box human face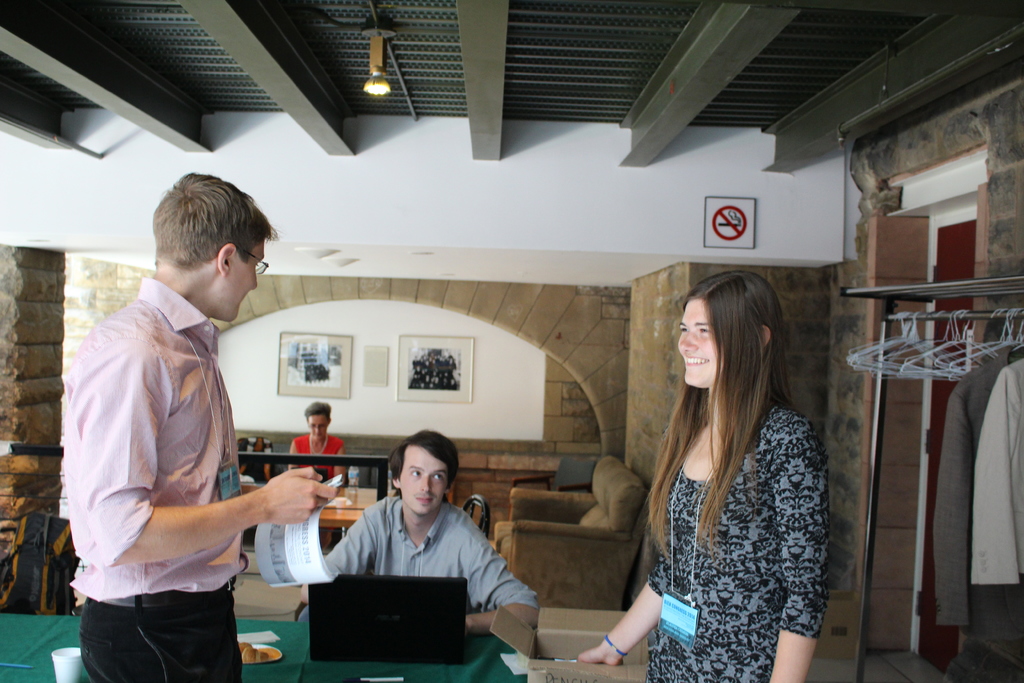
401,445,448,514
